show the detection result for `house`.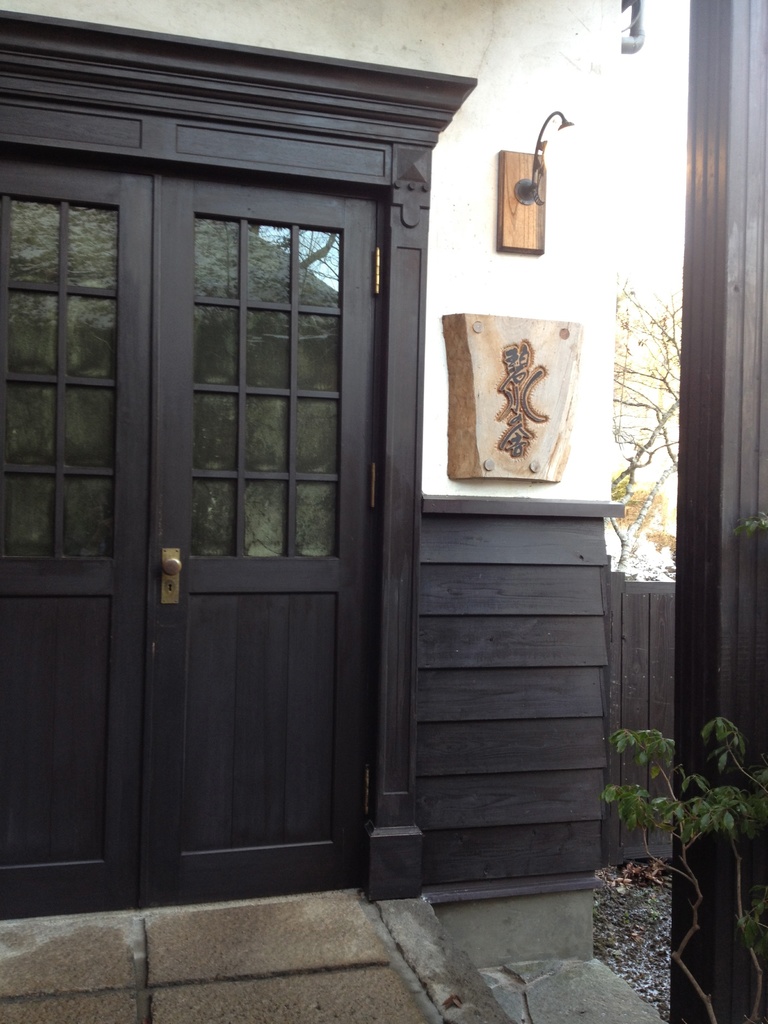
x1=0, y1=0, x2=637, y2=922.
